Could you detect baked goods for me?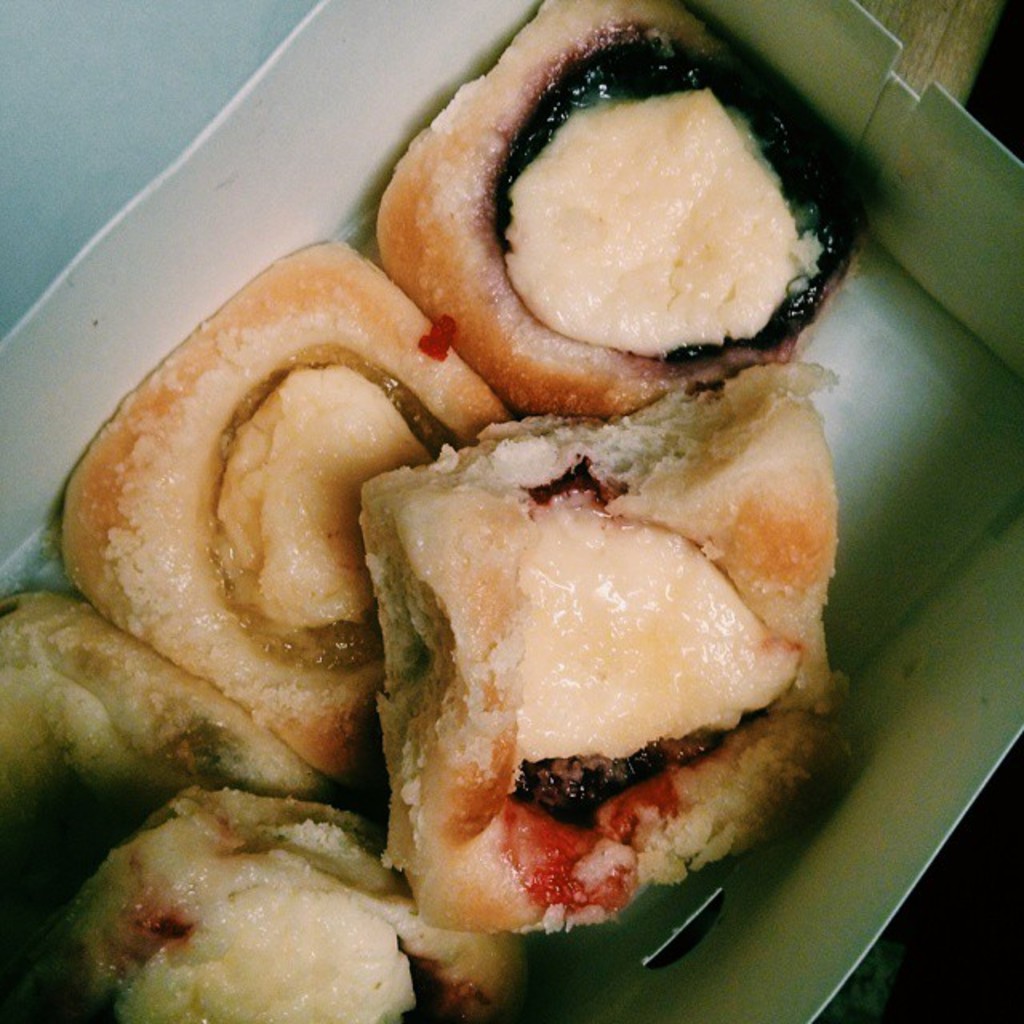
Detection result: (374, 0, 891, 421).
